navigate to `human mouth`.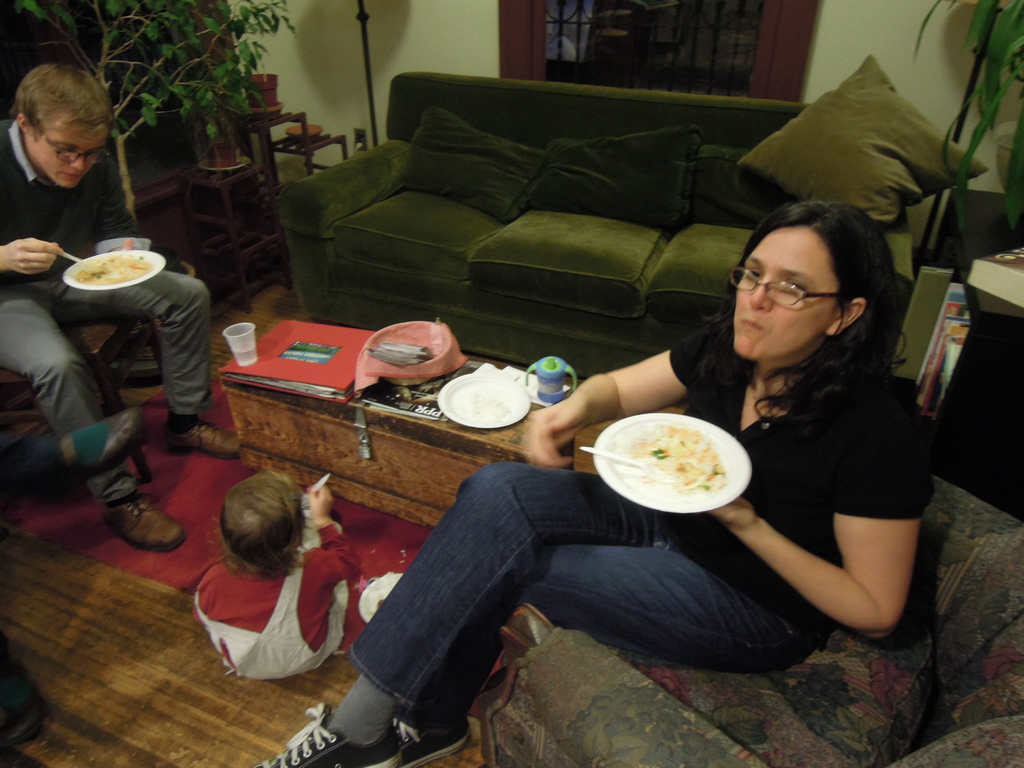
Navigation target: region(56, 169, 79, 184).
